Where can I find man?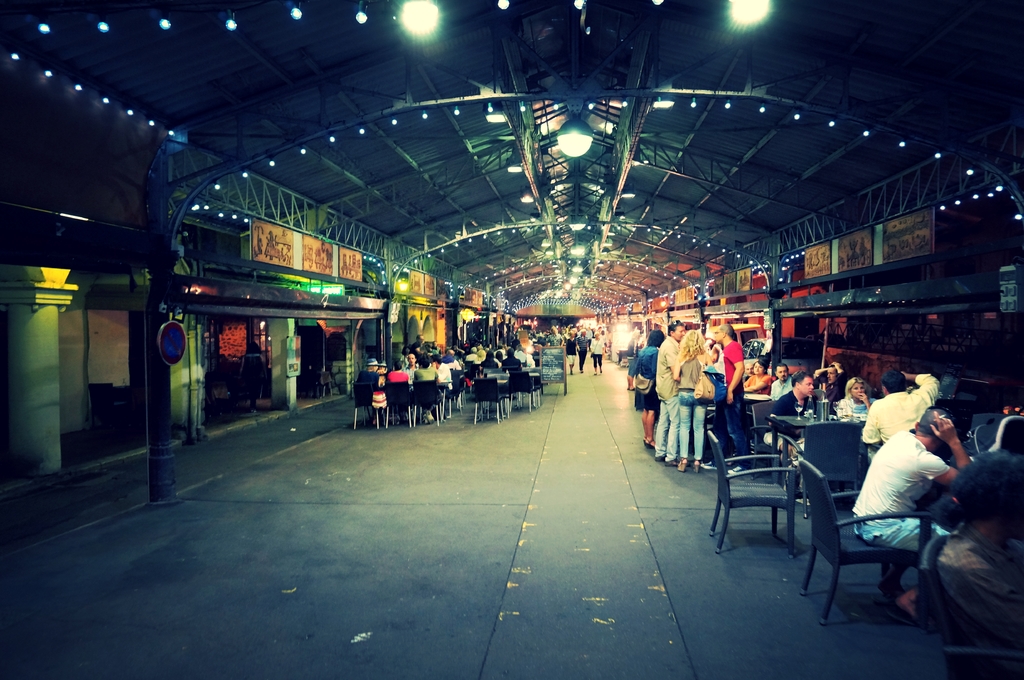
You can find it at box=[655, 322, 682, 468].
